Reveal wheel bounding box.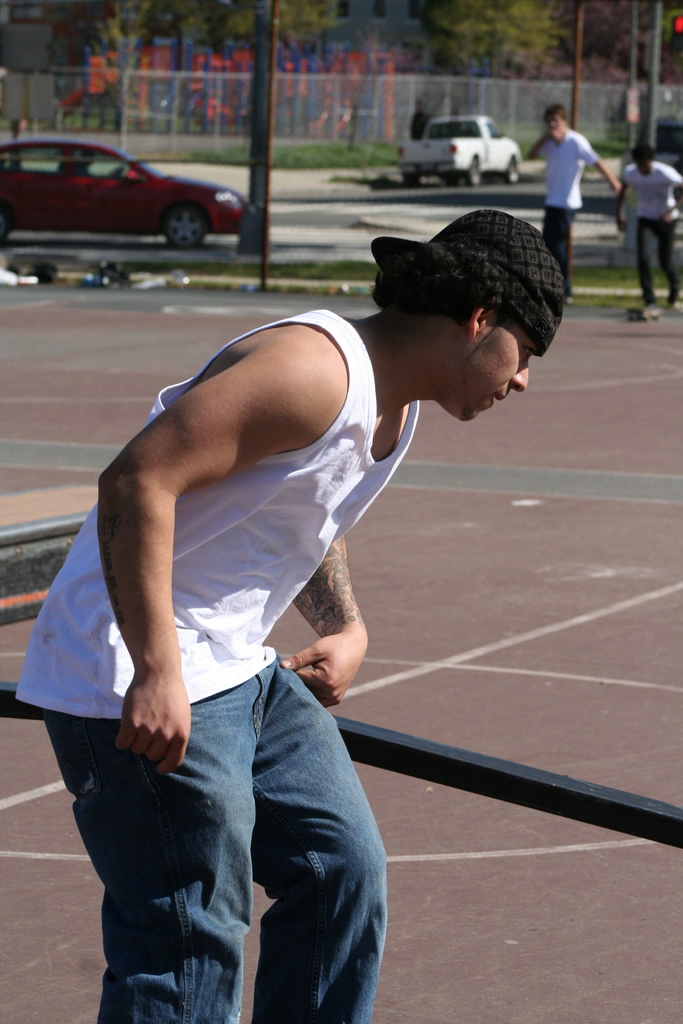
Revealed: crop(463, 154, 477, 186).
